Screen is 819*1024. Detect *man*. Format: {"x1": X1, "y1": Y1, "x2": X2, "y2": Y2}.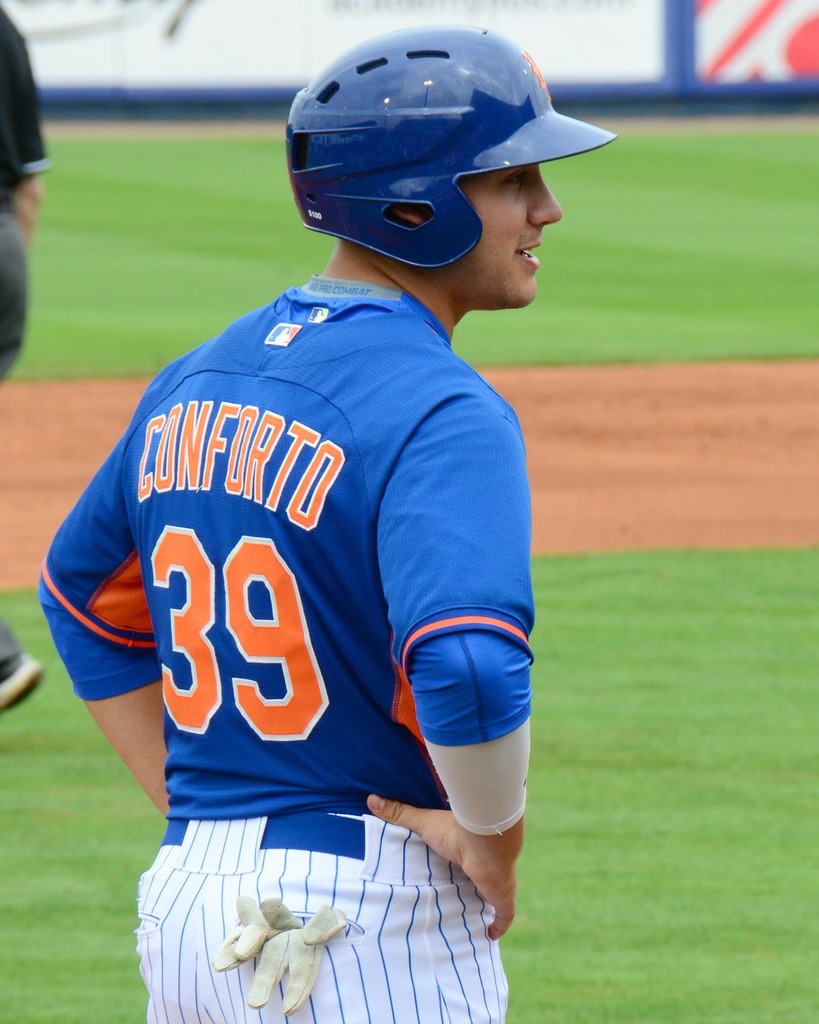
{"x1": 0, "y1": 0, "x2": 58, "y2": 716}.
